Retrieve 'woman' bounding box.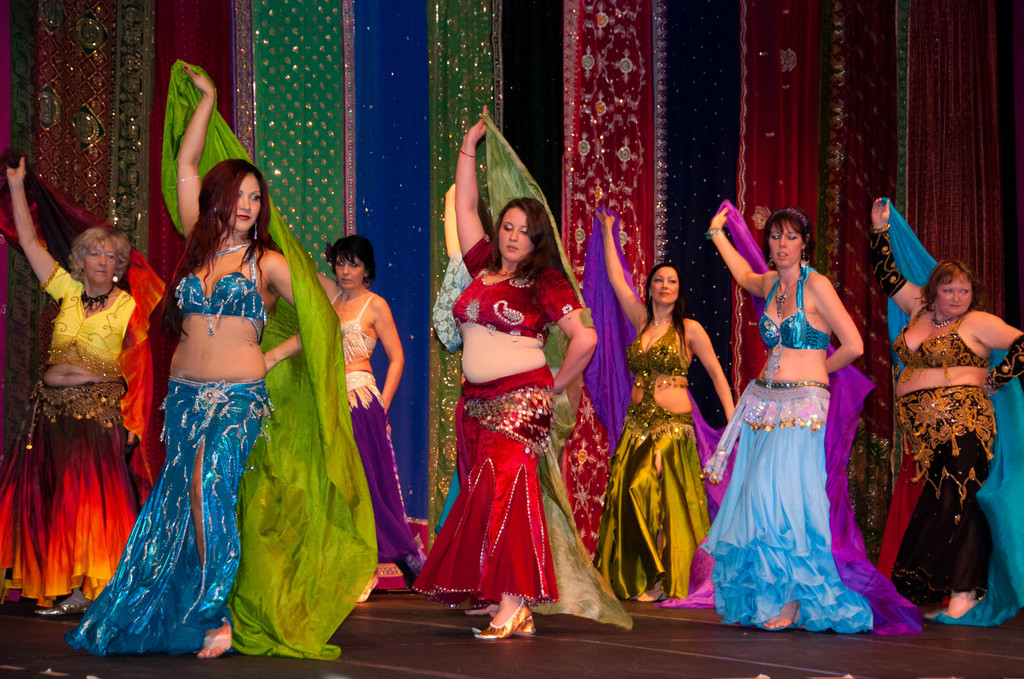
Bounding box: region(0, 155, 148, 618).
